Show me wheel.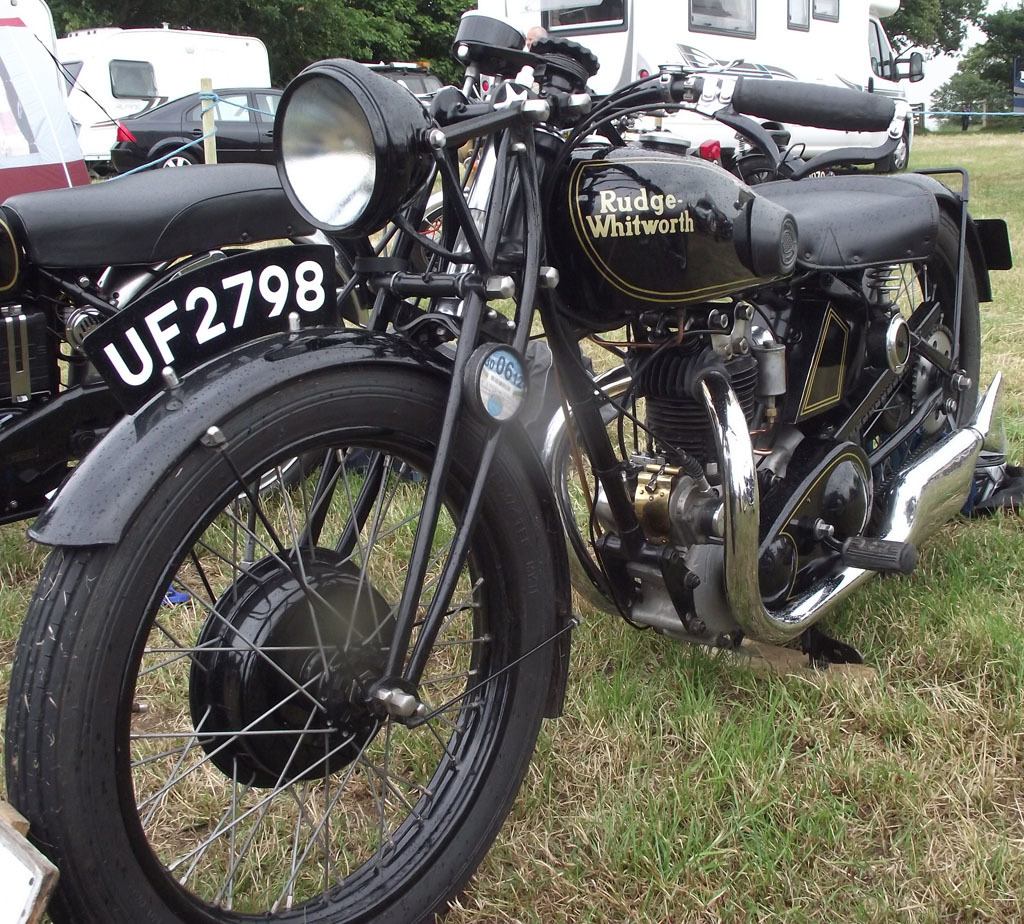
wheel is here: 8 370 562 923.
